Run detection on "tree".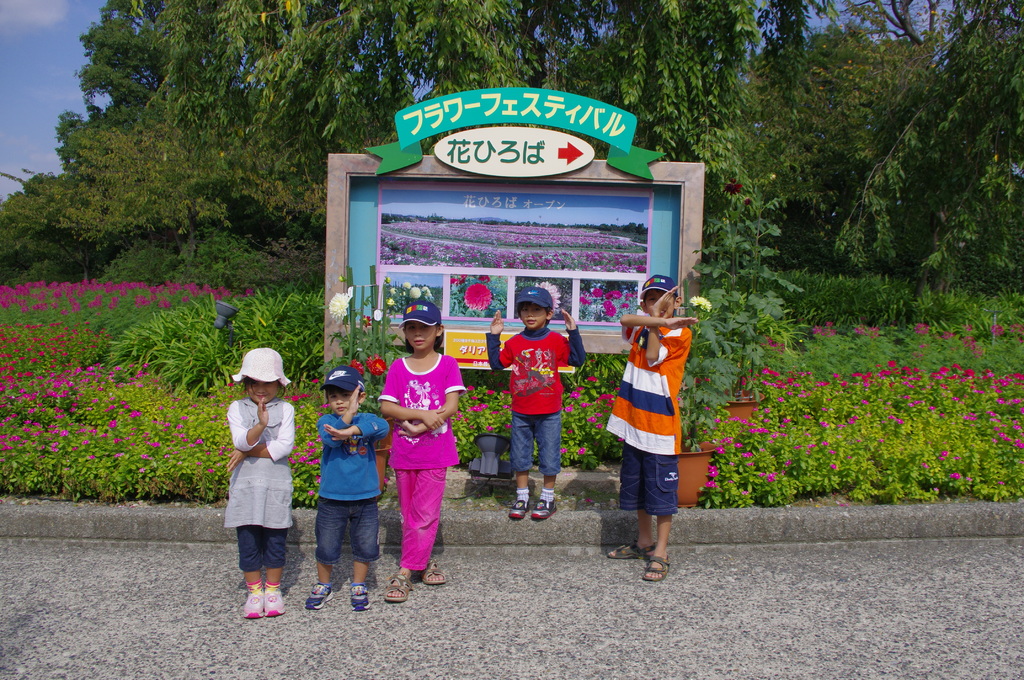
Result: Rect(754, 0, 1023, 300).
